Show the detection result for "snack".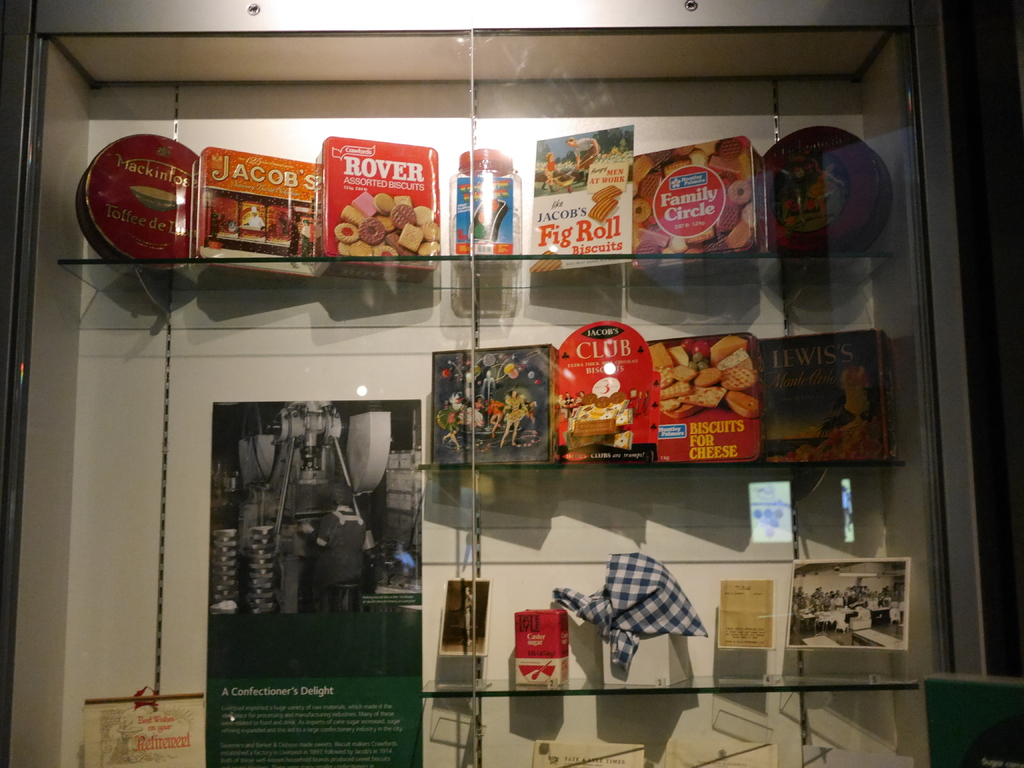
x1=571 y1=392 x2=637 y2=451.
